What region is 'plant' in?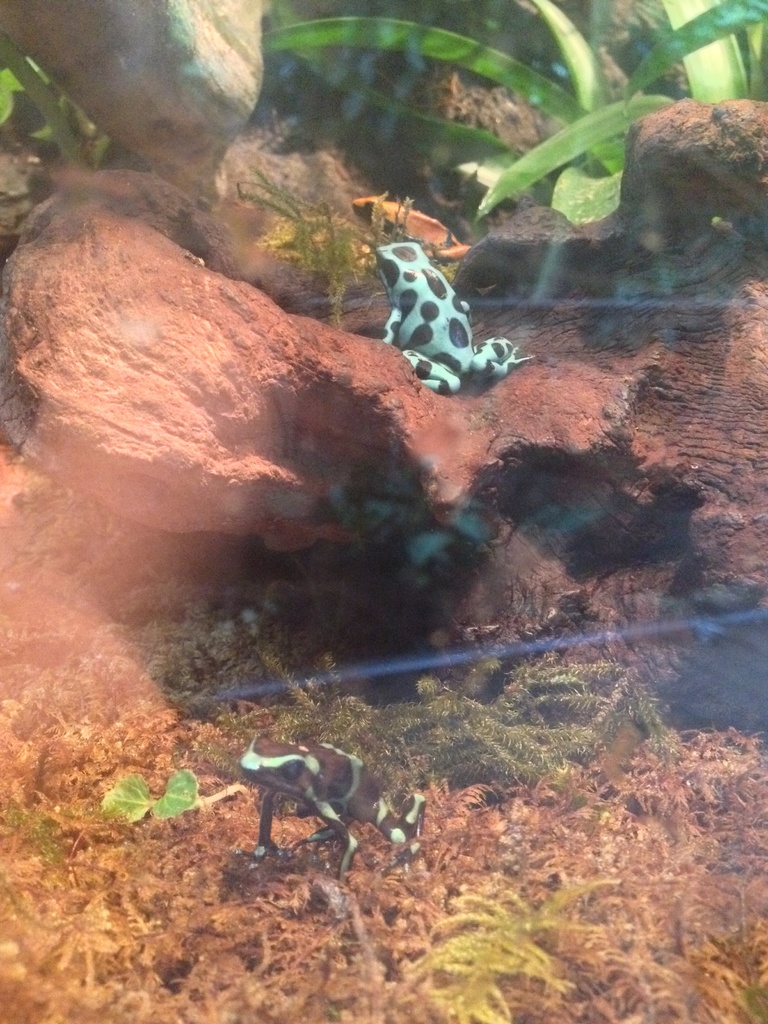
0/26/115/174.
